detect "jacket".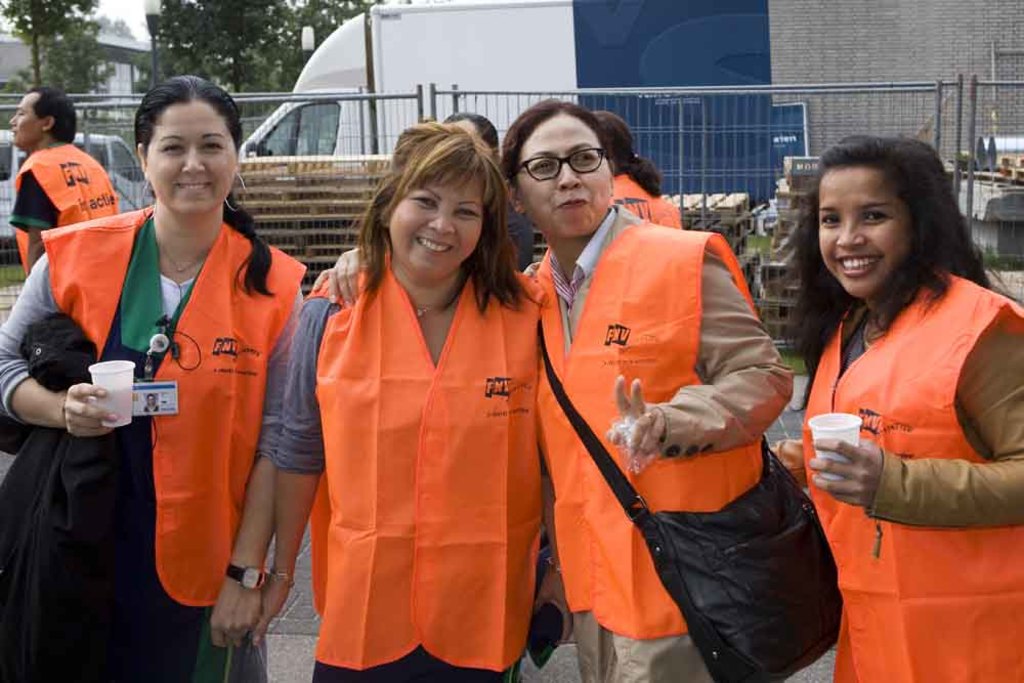
Detected at box=[792, 272, 1023, 678].
